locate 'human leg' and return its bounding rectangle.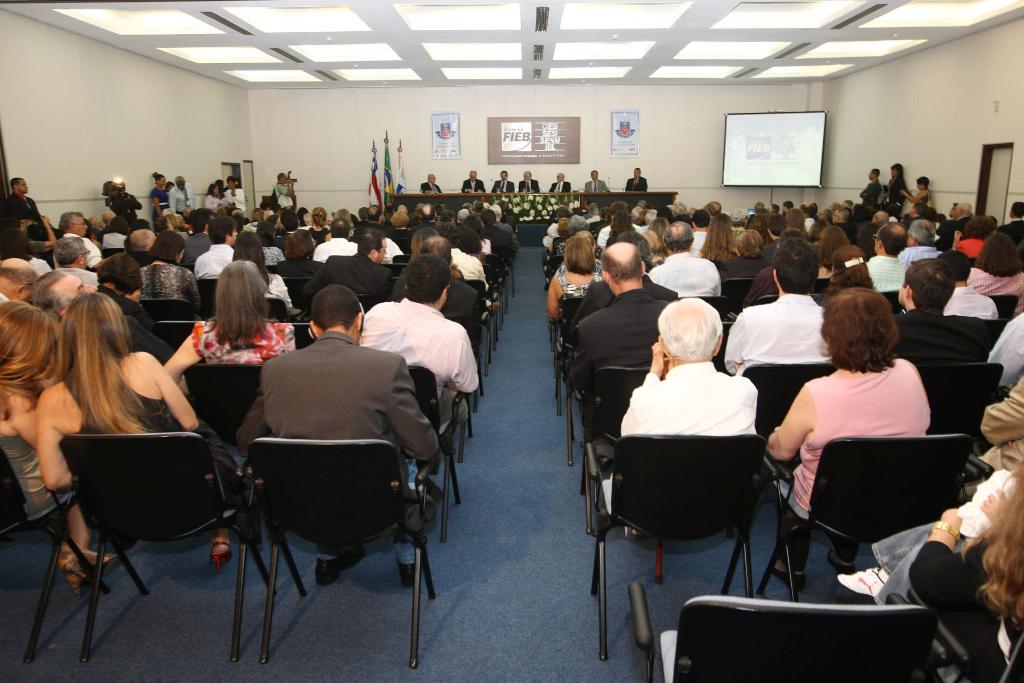
region(203, 527, 230, 562).
